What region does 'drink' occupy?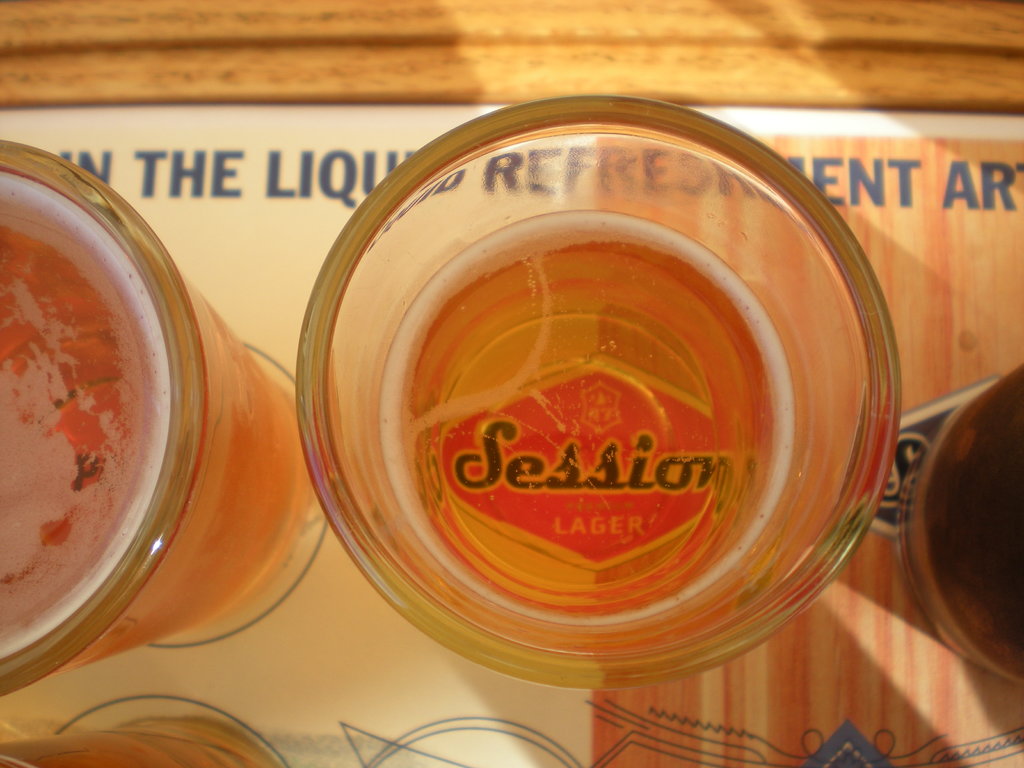
x1=0 y1=719 x2=277 y2=767.
